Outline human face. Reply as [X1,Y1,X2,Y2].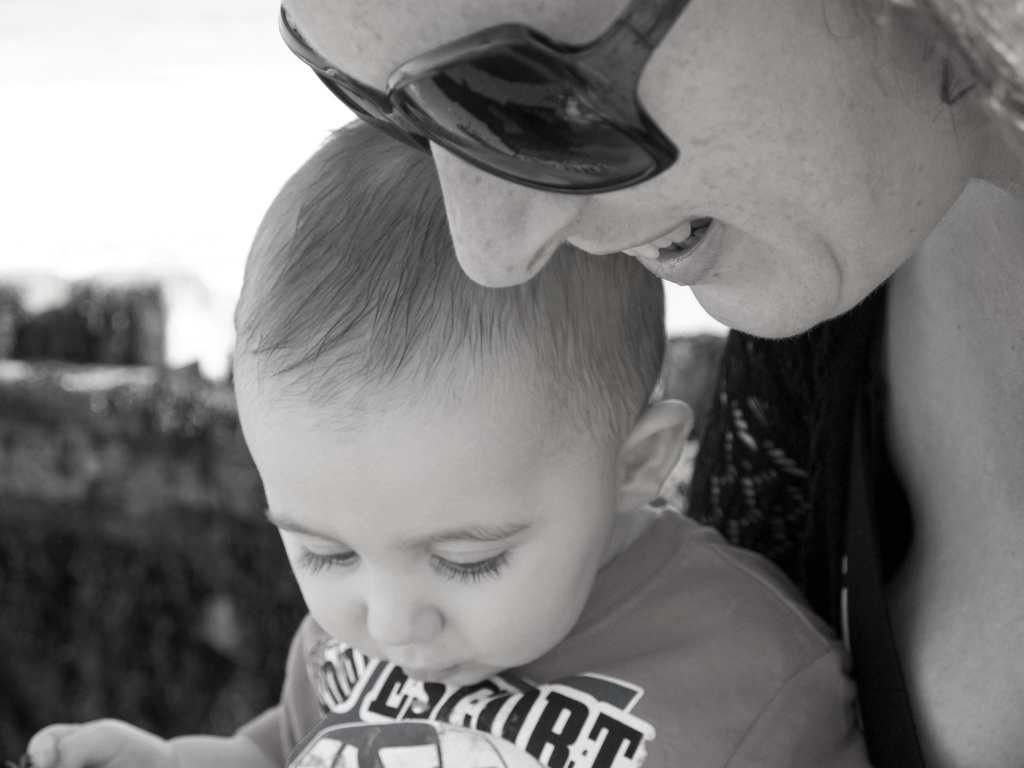
[222,368,622,694].
